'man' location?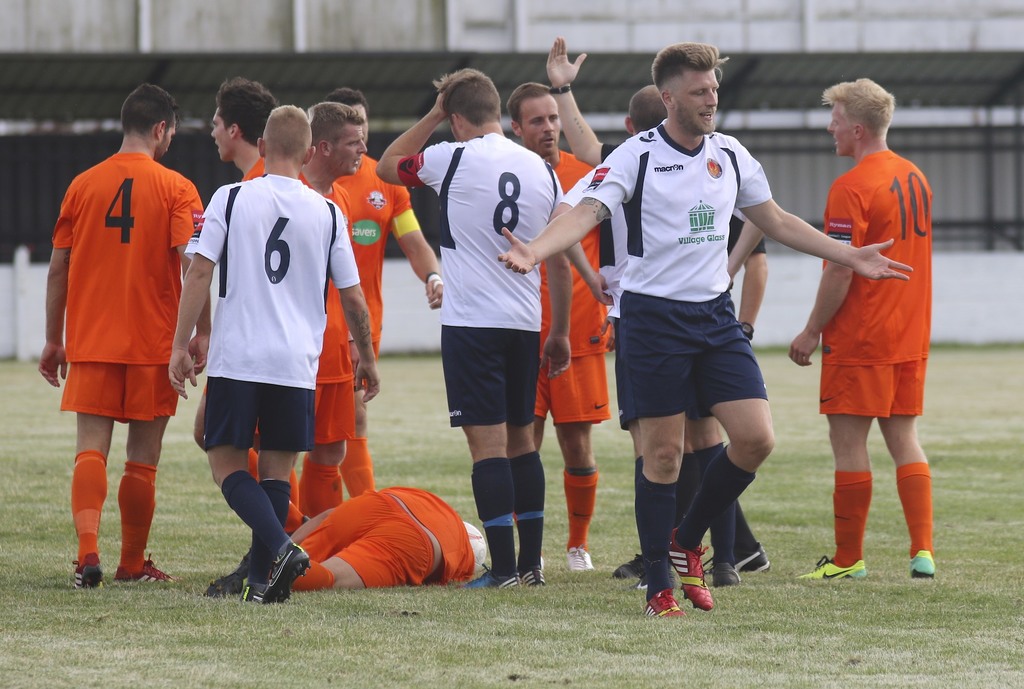
543, 81, 742, 585
